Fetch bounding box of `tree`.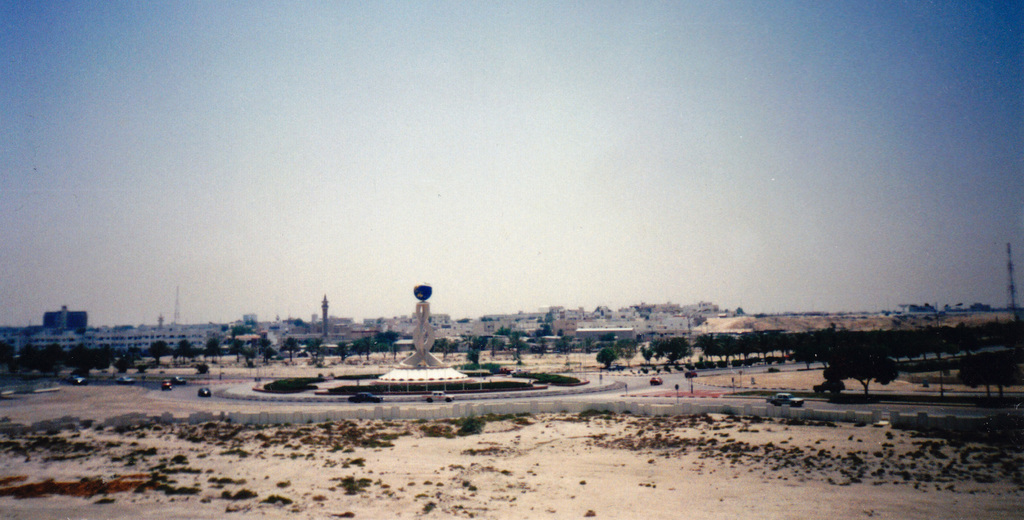
Bbox: 284:337:301:362.
